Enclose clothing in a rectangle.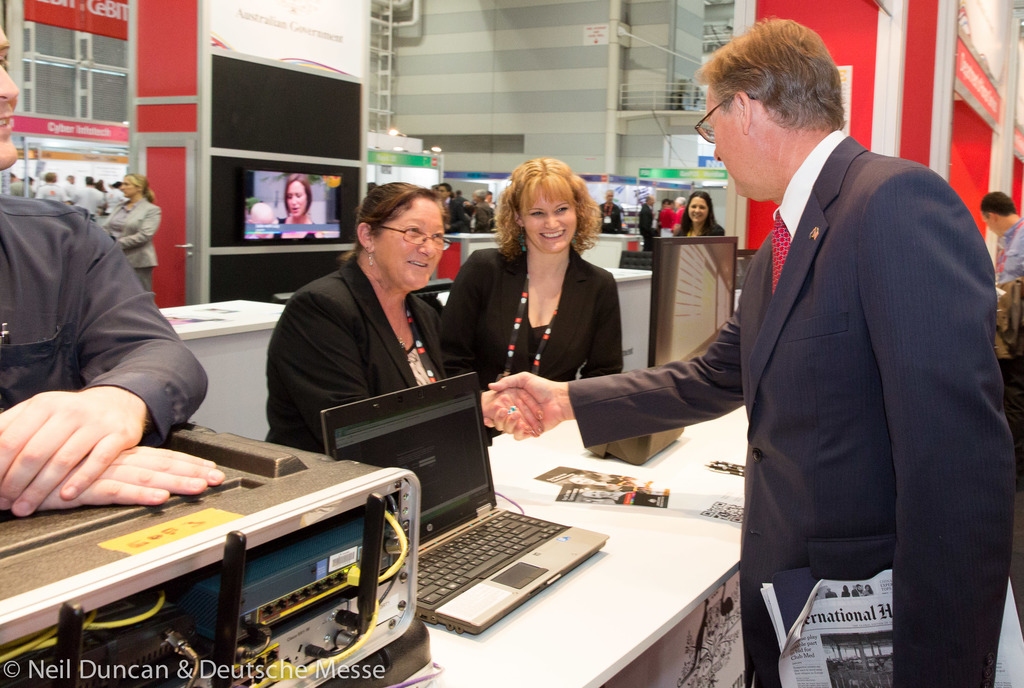
[441, 248, 623, 378].
